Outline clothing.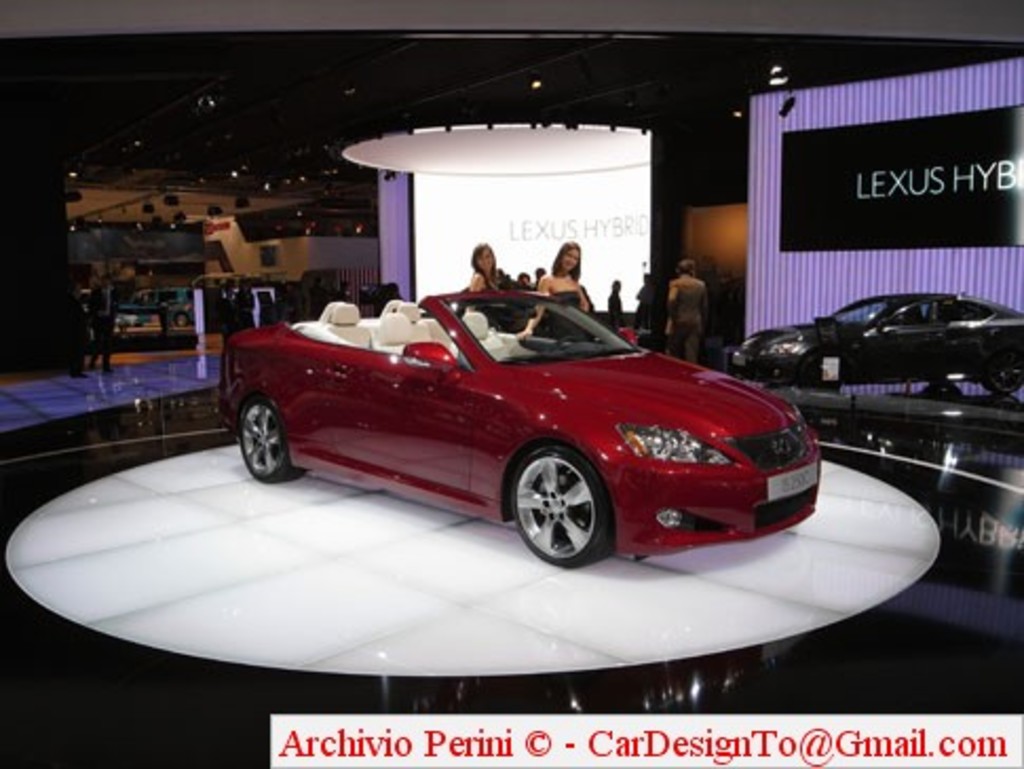
Outline: 671, 273, 709, 370.
